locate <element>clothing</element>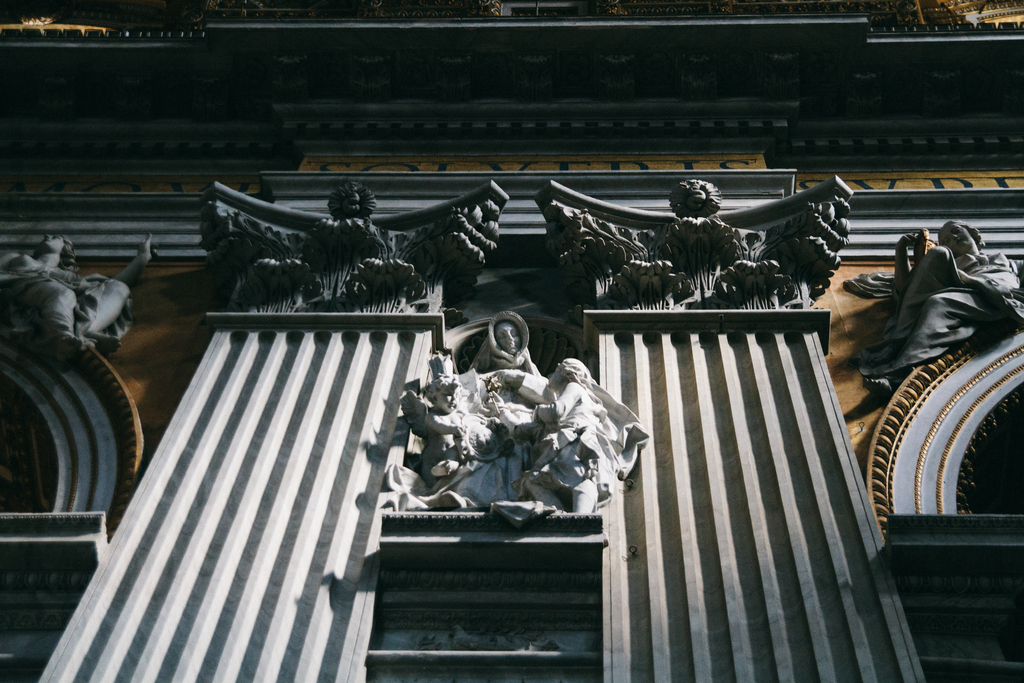
left=515, top=375, right=644, bottom=503
